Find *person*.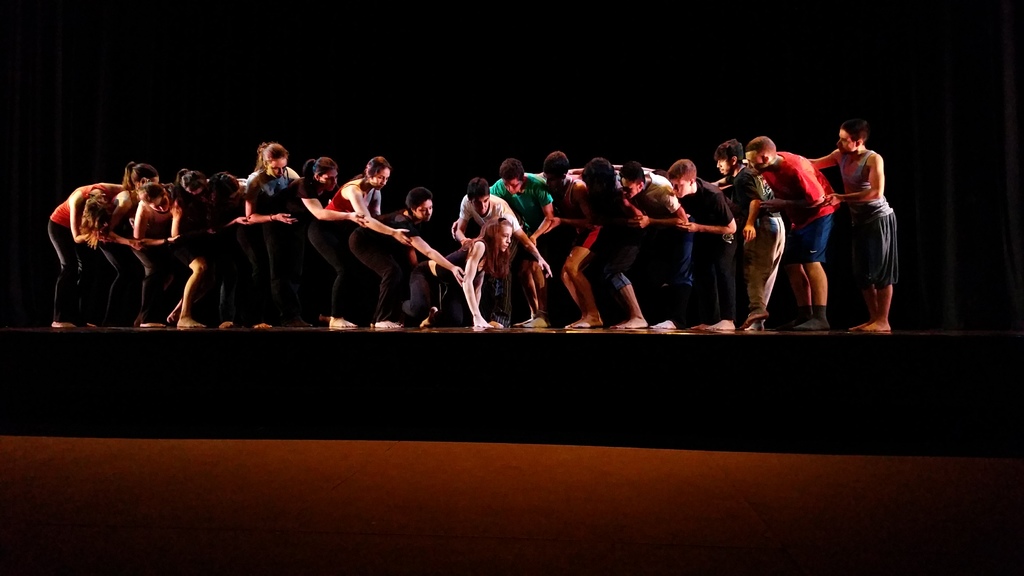
166/163/209/329.
